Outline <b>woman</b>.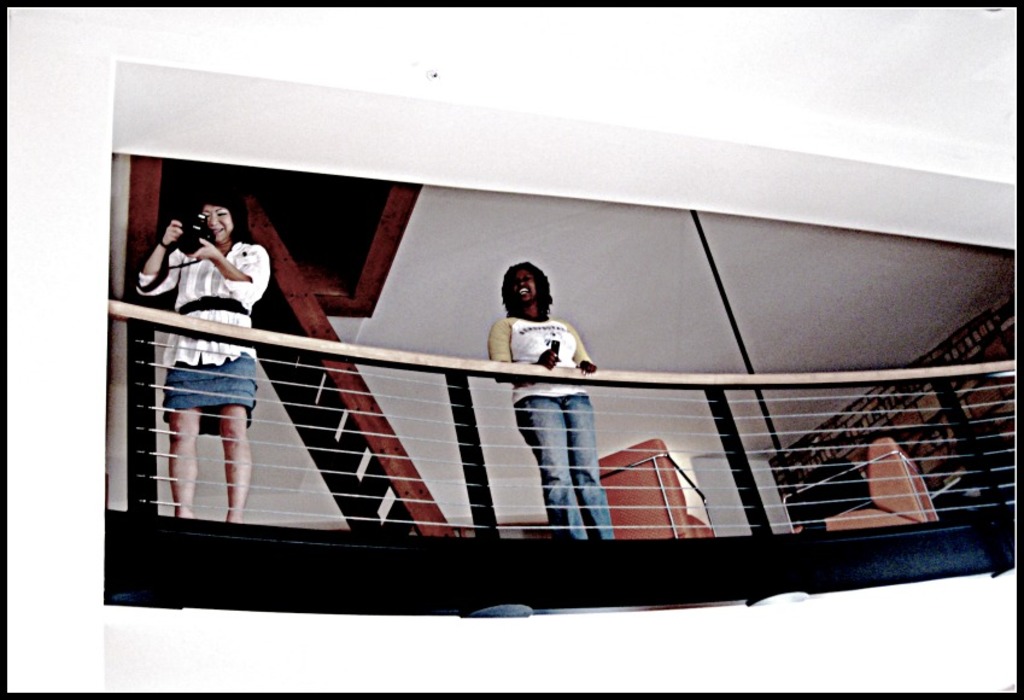
Outline: <bbox>490, 262, 597, 539</bbox>.
